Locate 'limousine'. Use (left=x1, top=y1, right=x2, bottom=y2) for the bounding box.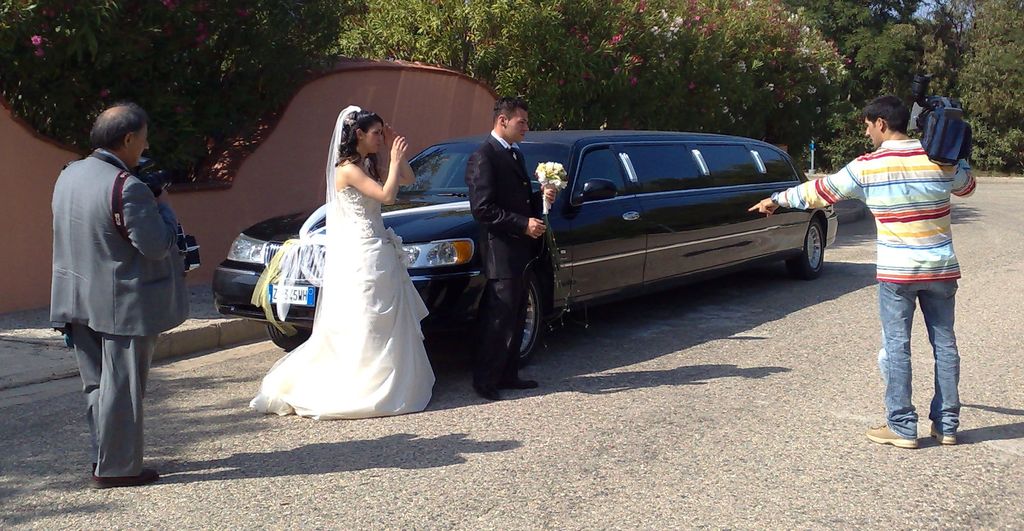
(left=211, top=129, right=839, bottom=368).
